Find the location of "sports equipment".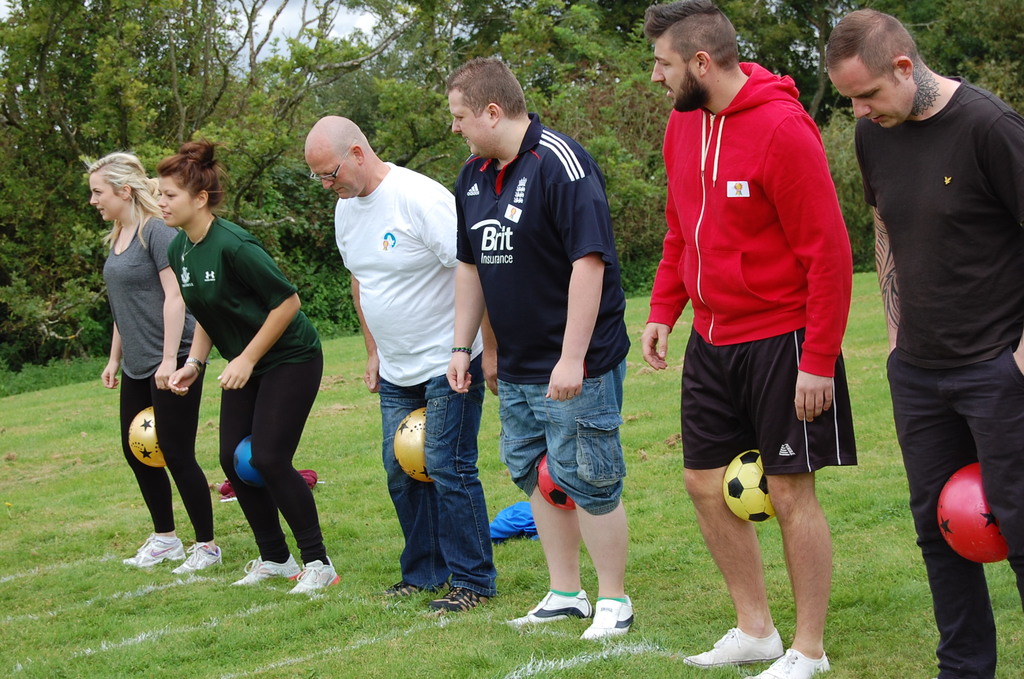
Location: Rect(719, 450, 776, 519).
